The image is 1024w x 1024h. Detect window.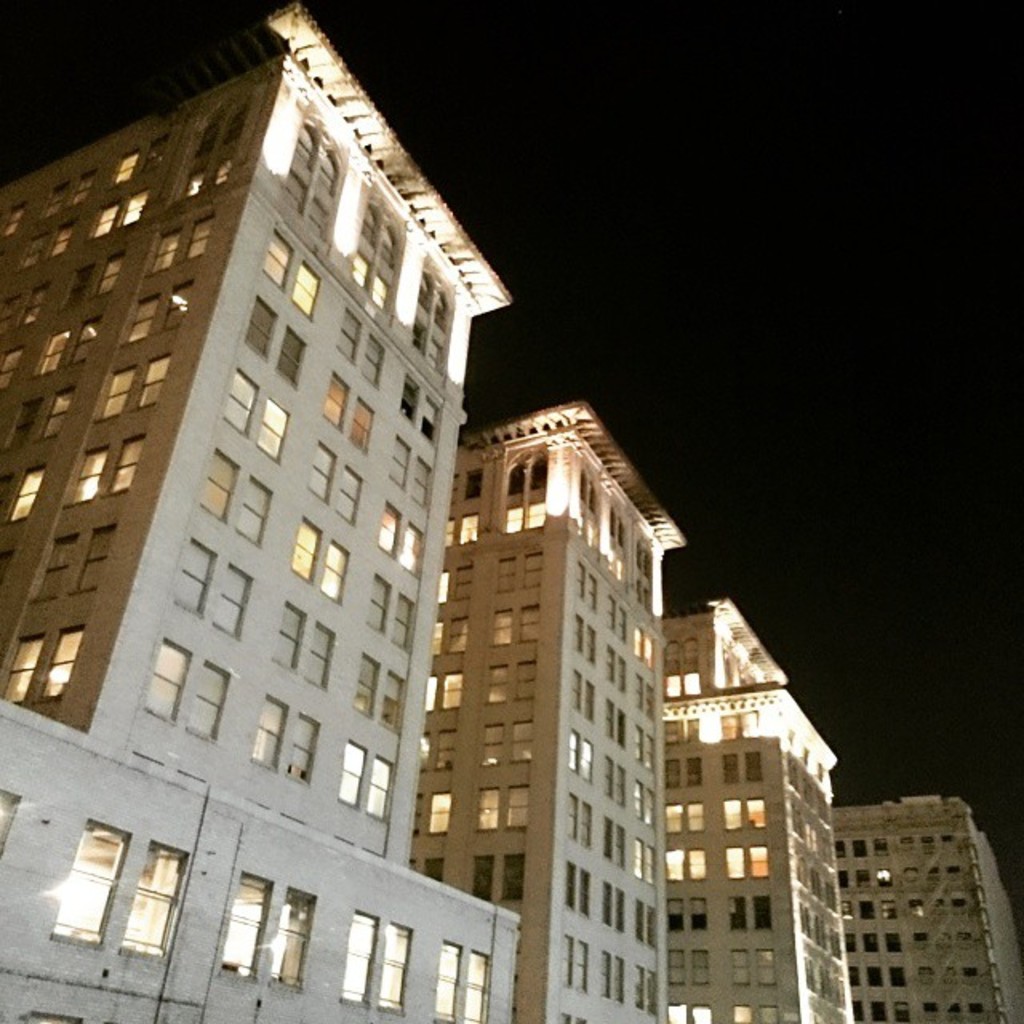
Detection: BBox(371, 920, 414, 1014).
